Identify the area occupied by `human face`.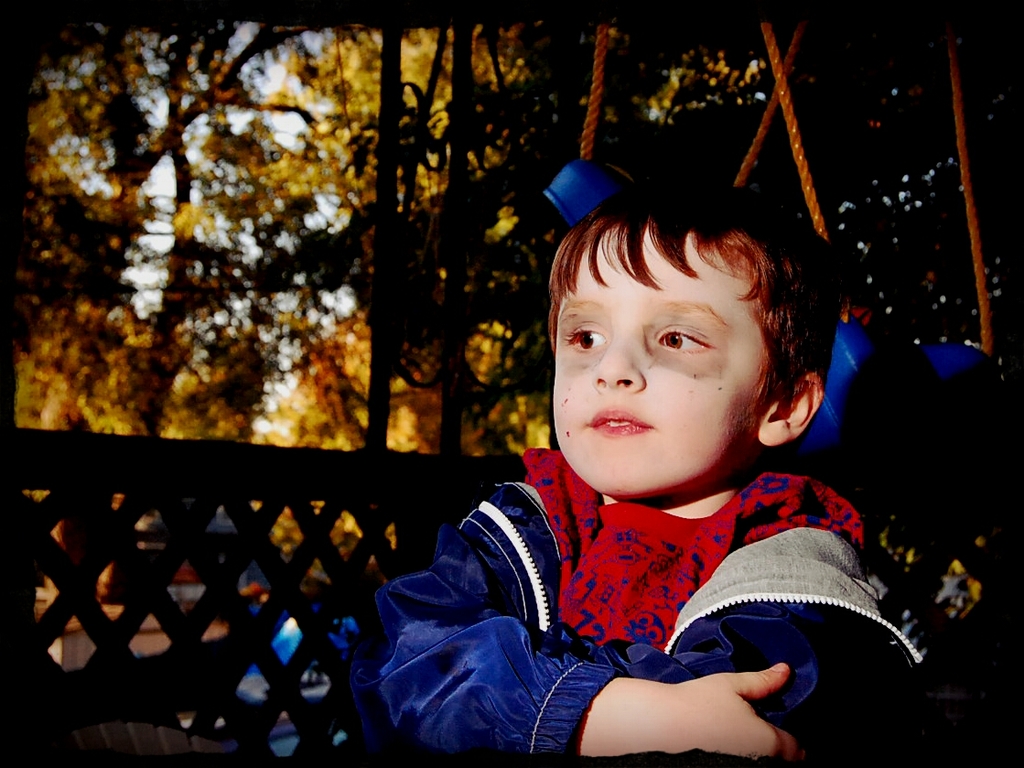
Area: BBox(556, 224, 765, 499).
